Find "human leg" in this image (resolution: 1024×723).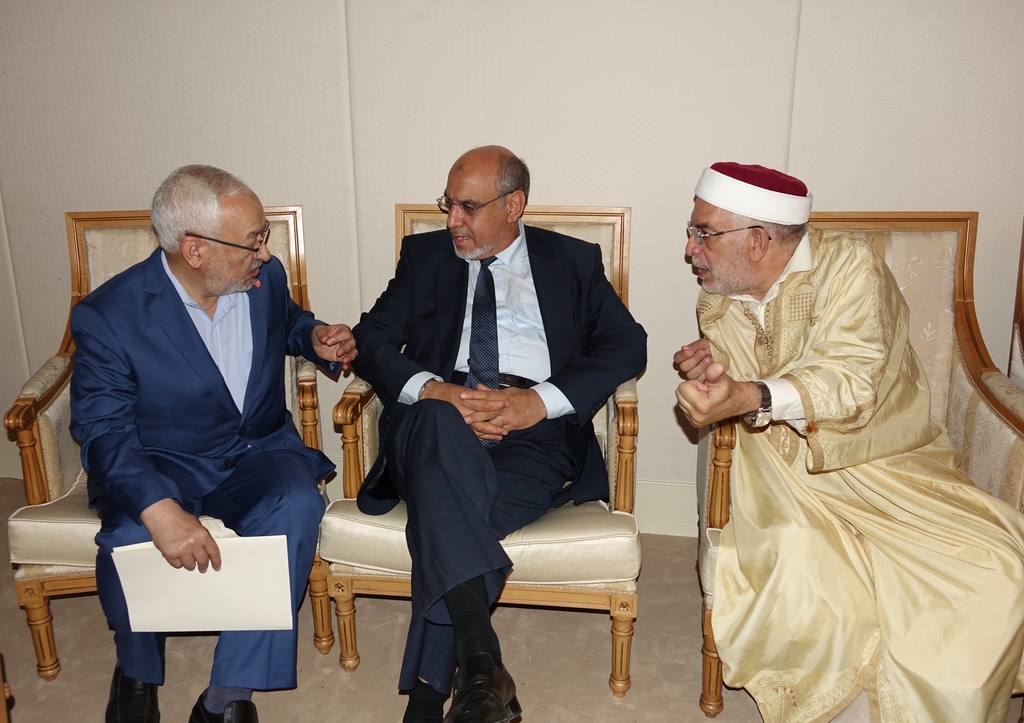
(378,386,508,722).
